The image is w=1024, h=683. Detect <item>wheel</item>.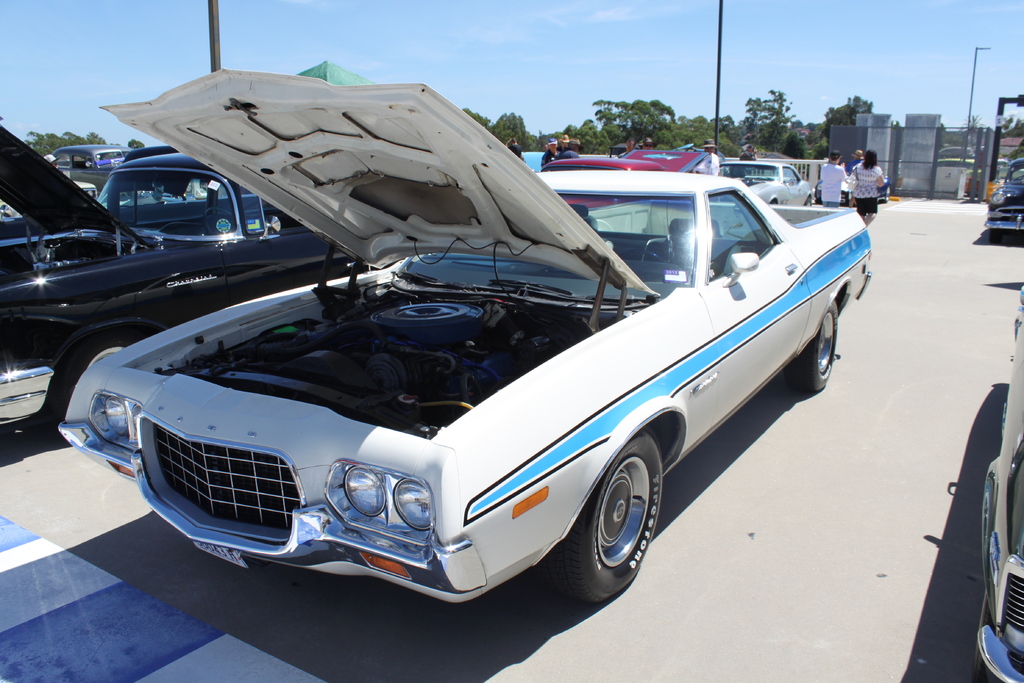
Detection: locate(989, 229, 1001, 243).
